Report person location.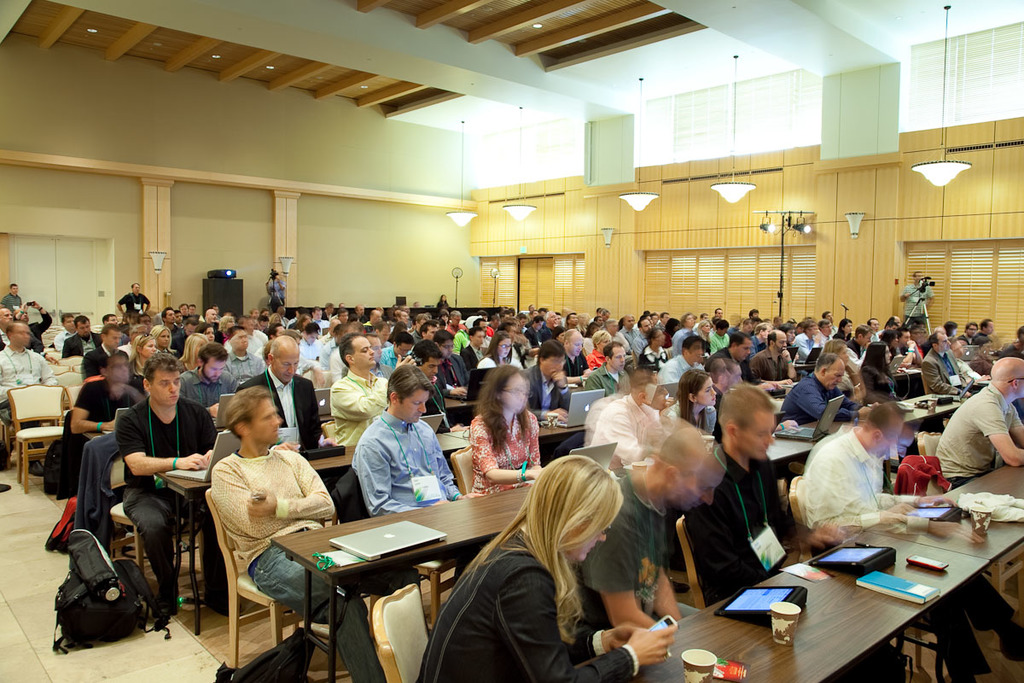
Report: [402, 340, 446, 433].
